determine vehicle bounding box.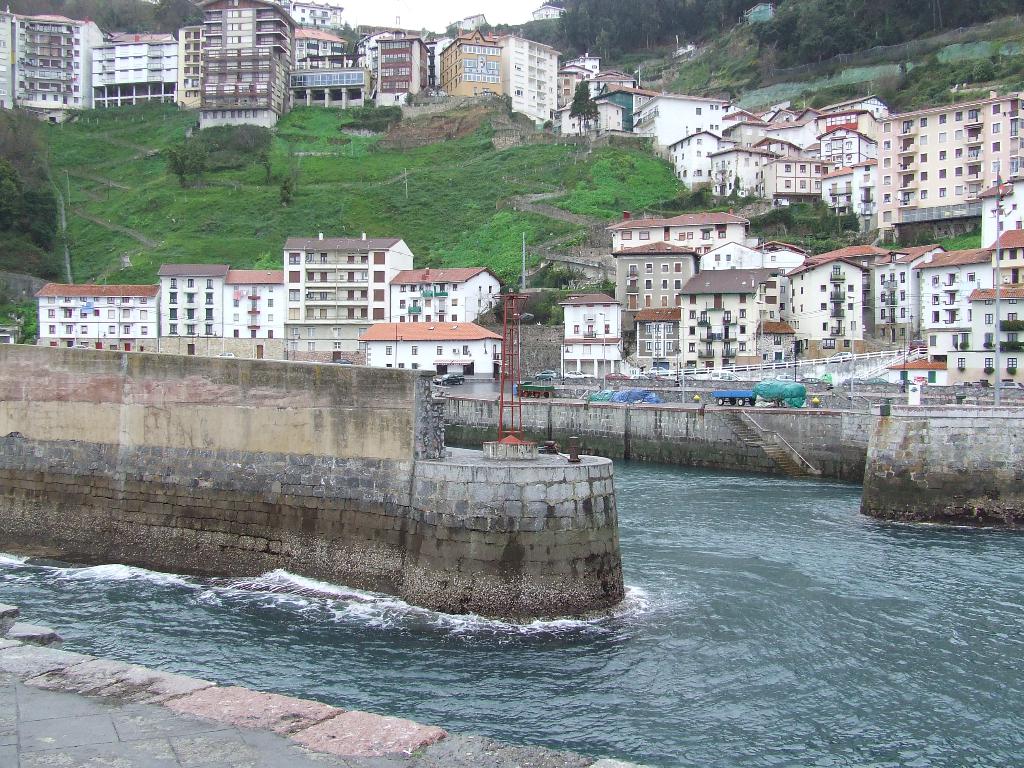
Determined: bbox=[532, 366, 554, 380].
